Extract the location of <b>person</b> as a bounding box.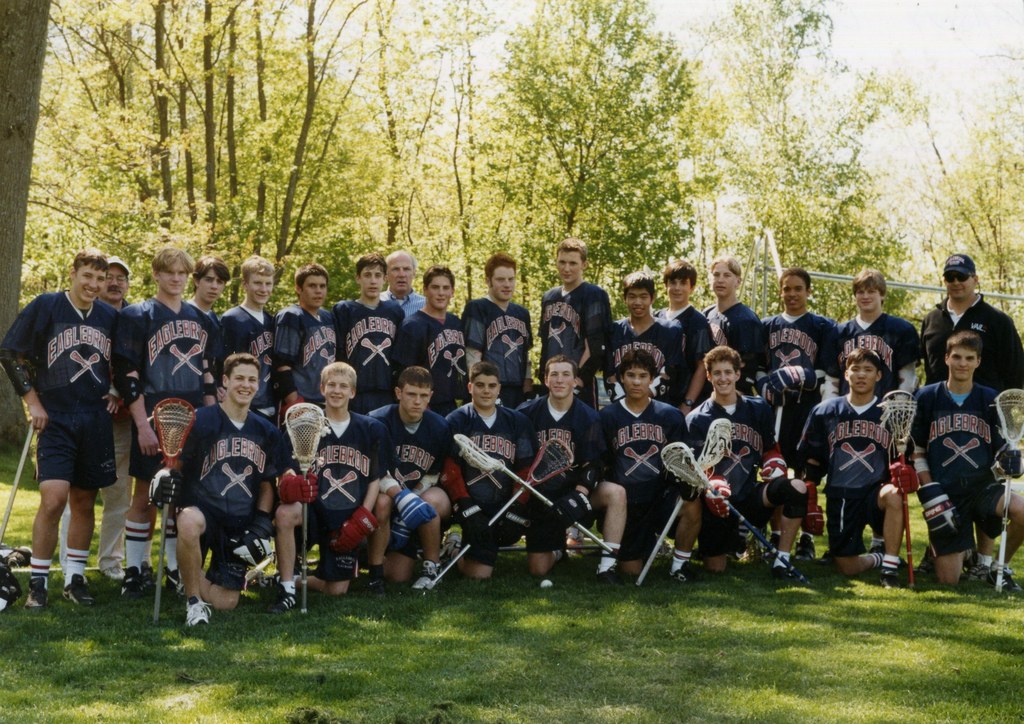
612/284/663/348.
